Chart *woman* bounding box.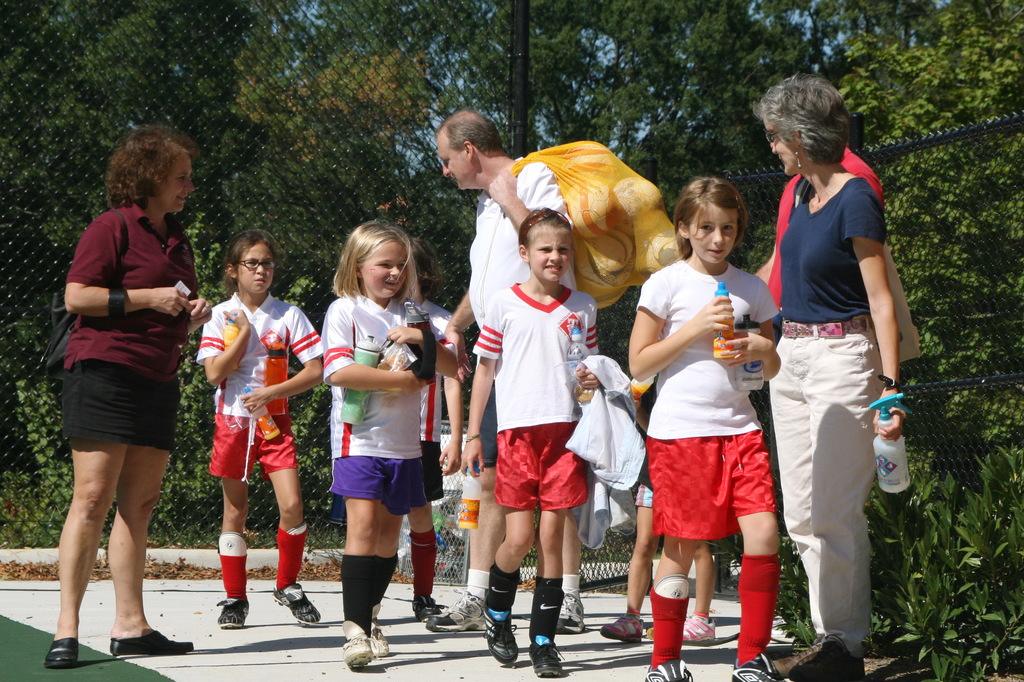
Charted: bbox(48, 117, 213, 674).
